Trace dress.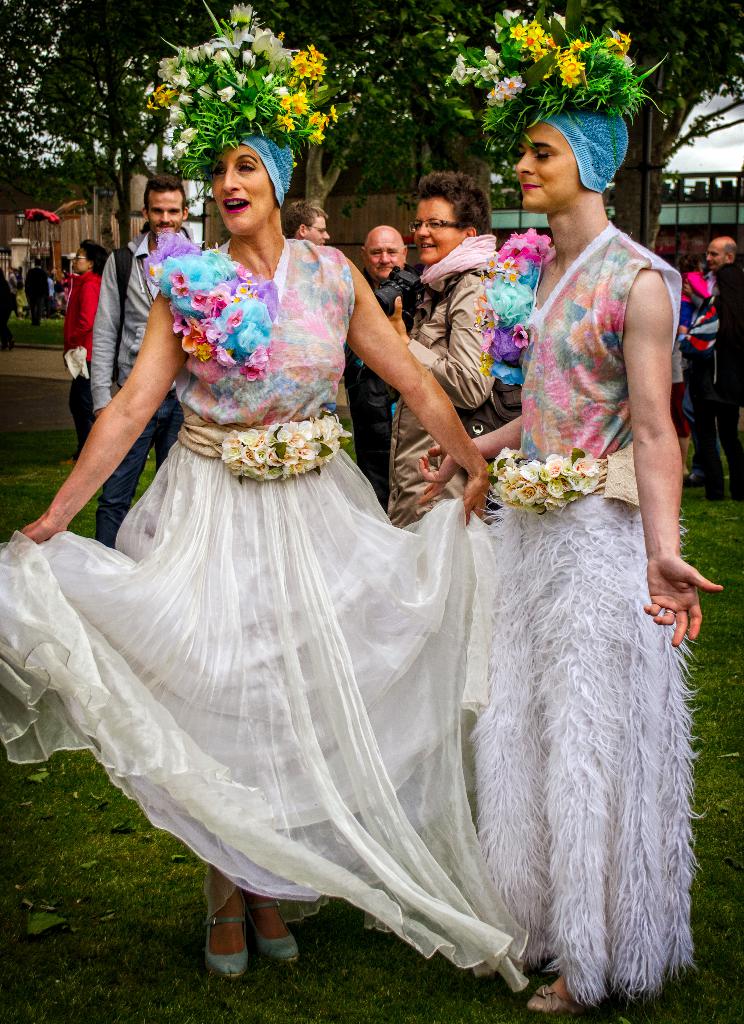
Traced to {"x1": 0, "y1": 237, "x2": 531, "y2": 989}.
